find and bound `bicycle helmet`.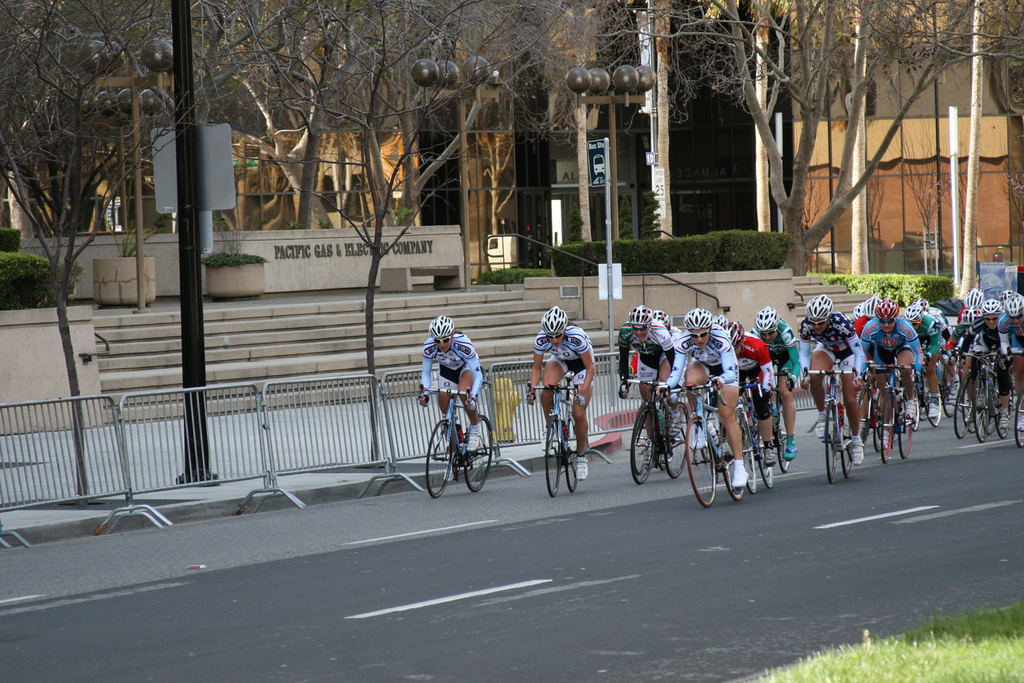
Bound: bbox(883, 297, 896, 323).
